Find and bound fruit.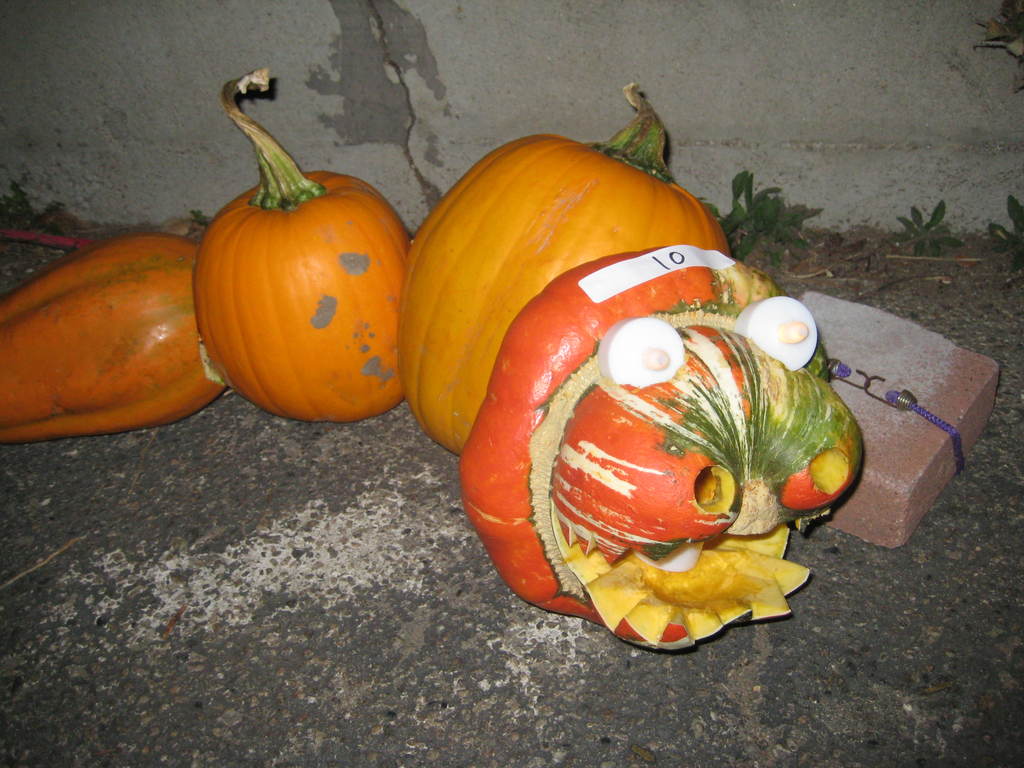
Bound: 0, 223, 227, 448.
